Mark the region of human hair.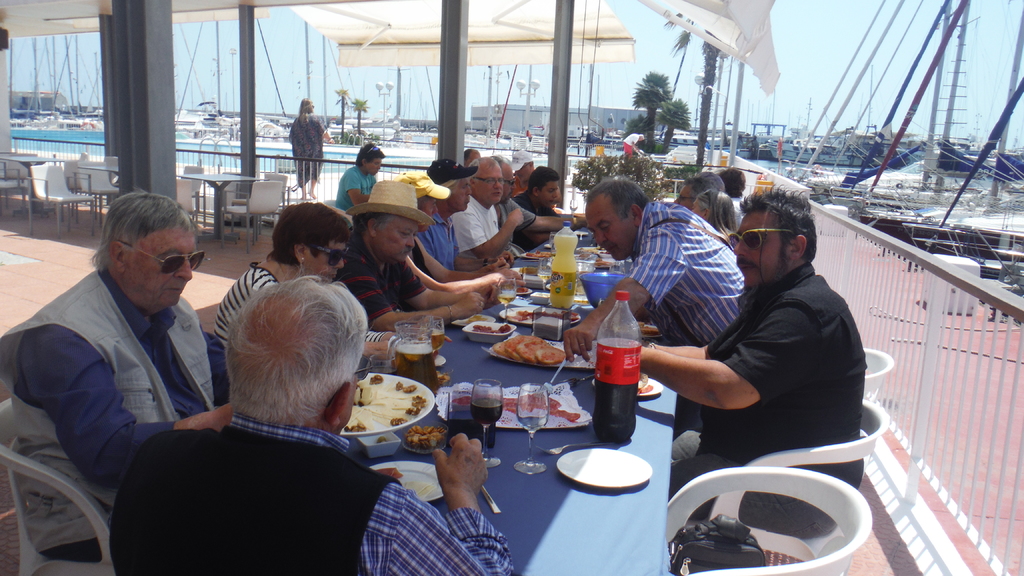
Region: 692,189,744,250.
